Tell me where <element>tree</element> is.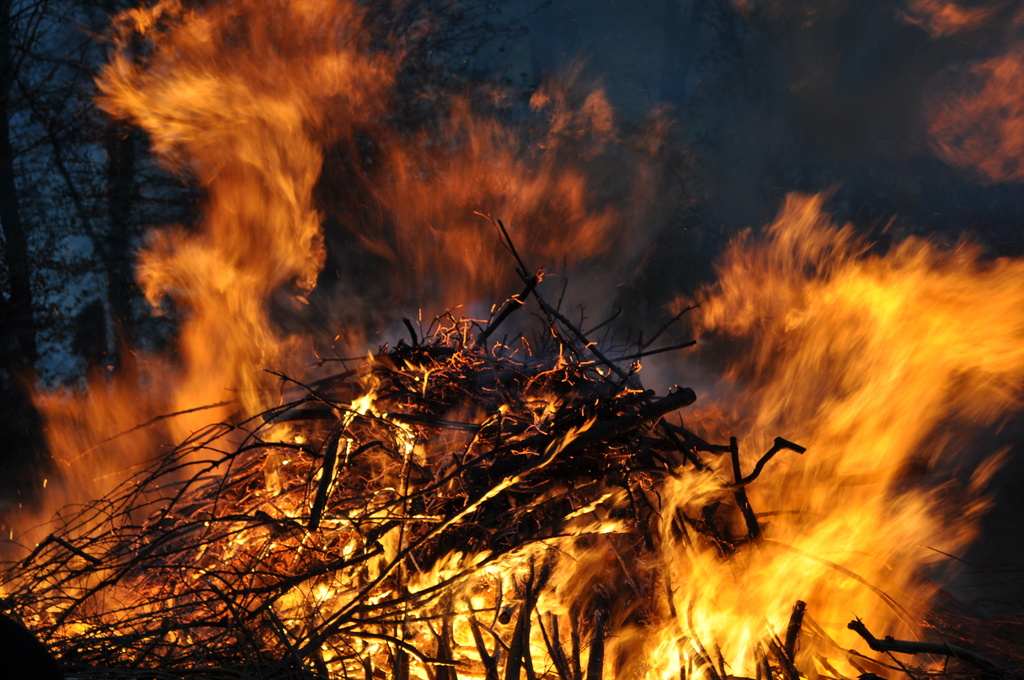
<element>tree</element> is at 0, 0, 569, 494.
